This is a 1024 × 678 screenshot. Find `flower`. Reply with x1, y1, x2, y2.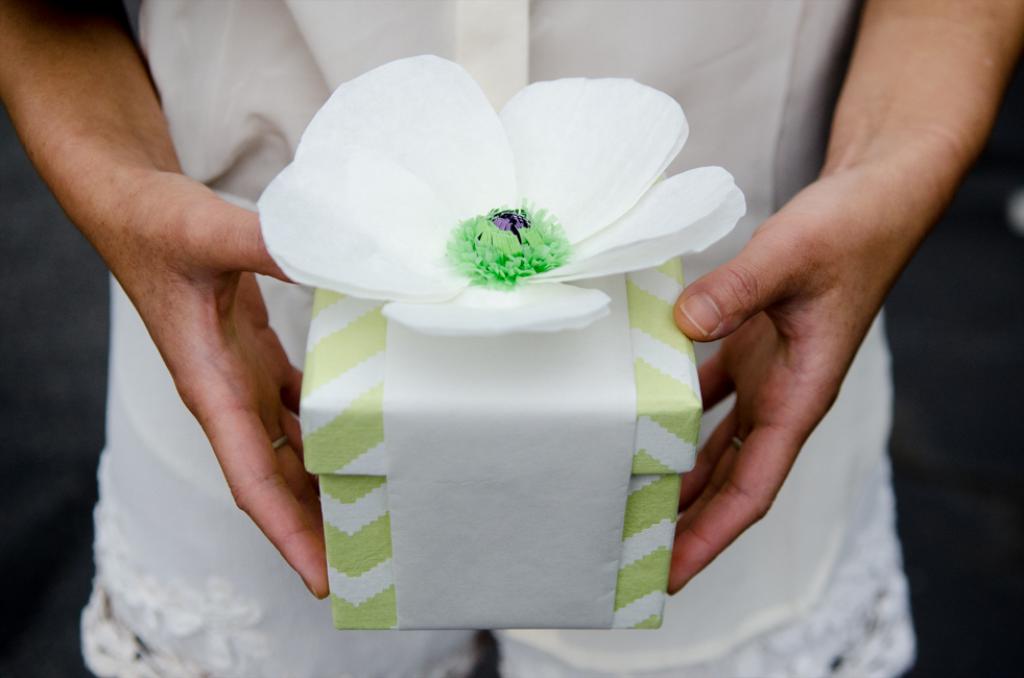
247, 59, 741, 352.
